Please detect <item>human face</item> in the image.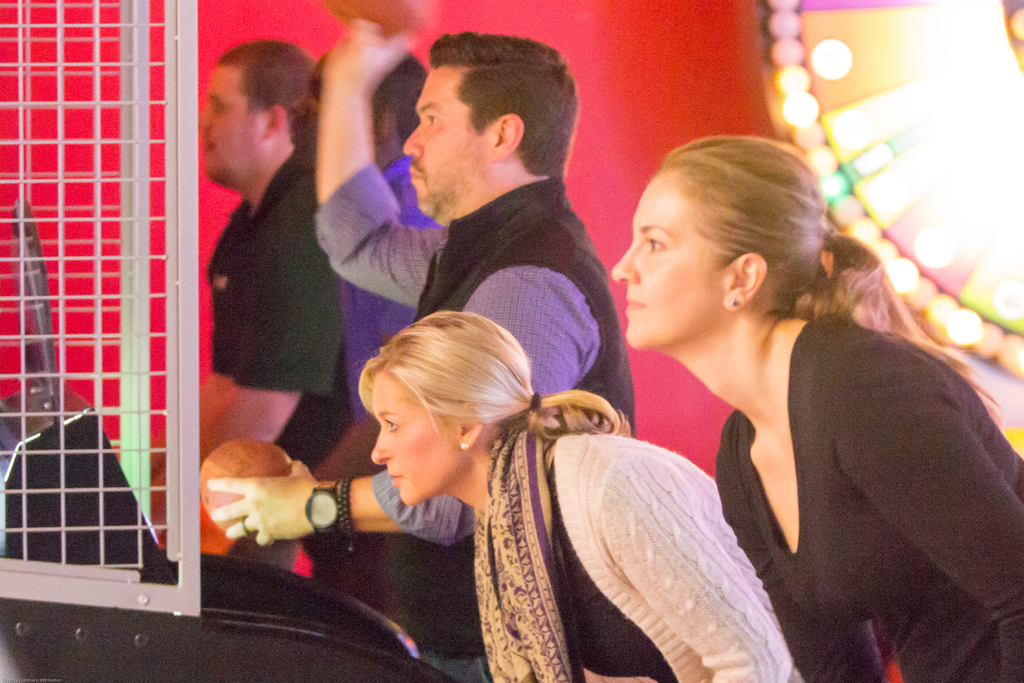
l=399, t=63, r=488, b=212.
